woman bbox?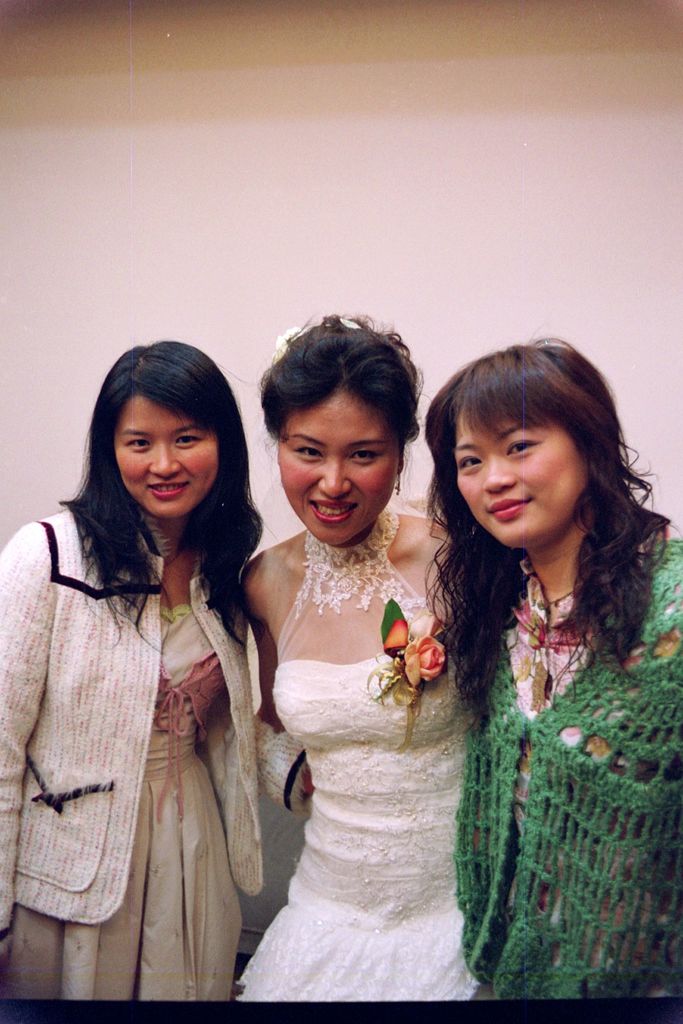
x1=432 y1=337 x2=680 y2=1016
